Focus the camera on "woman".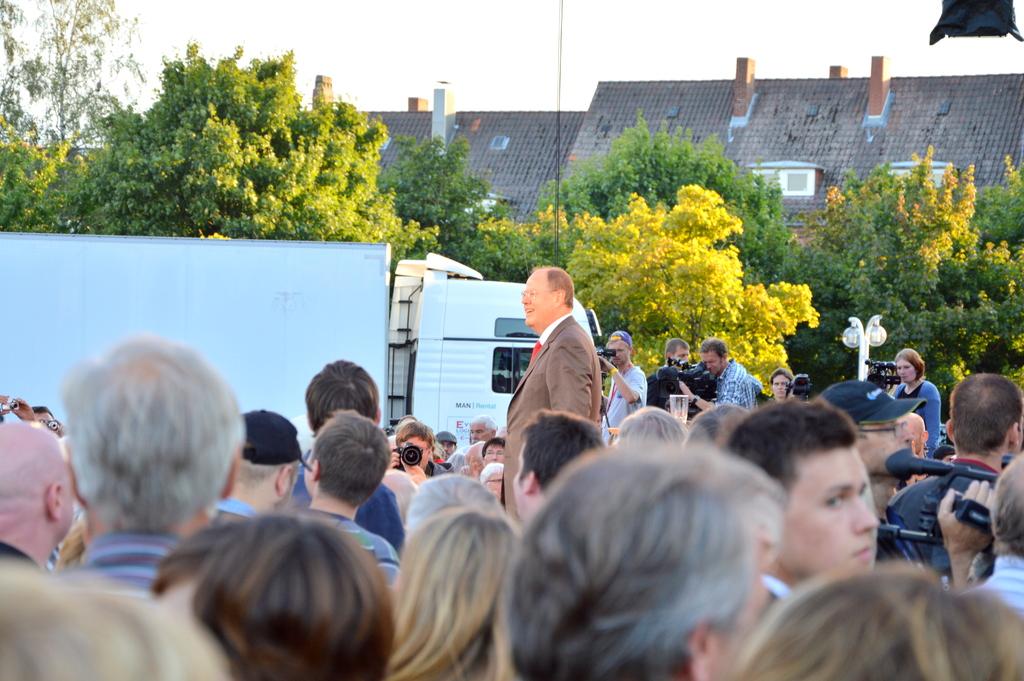
Focus region: [888, 350, 941, 456].
